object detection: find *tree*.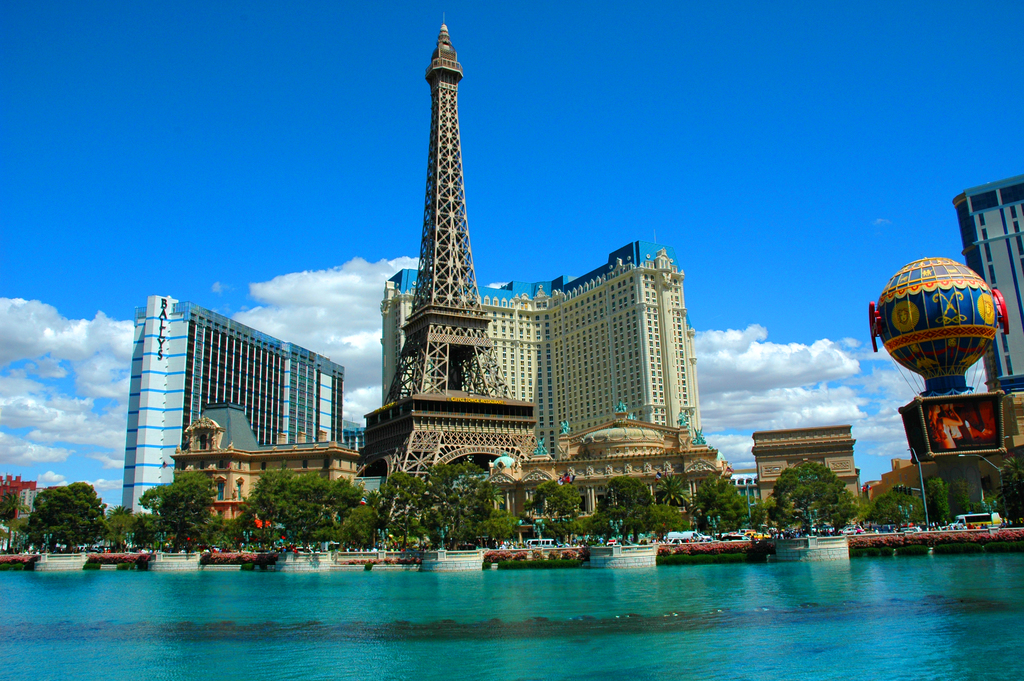
[left=692, top=468, right=749, bottom=534].
